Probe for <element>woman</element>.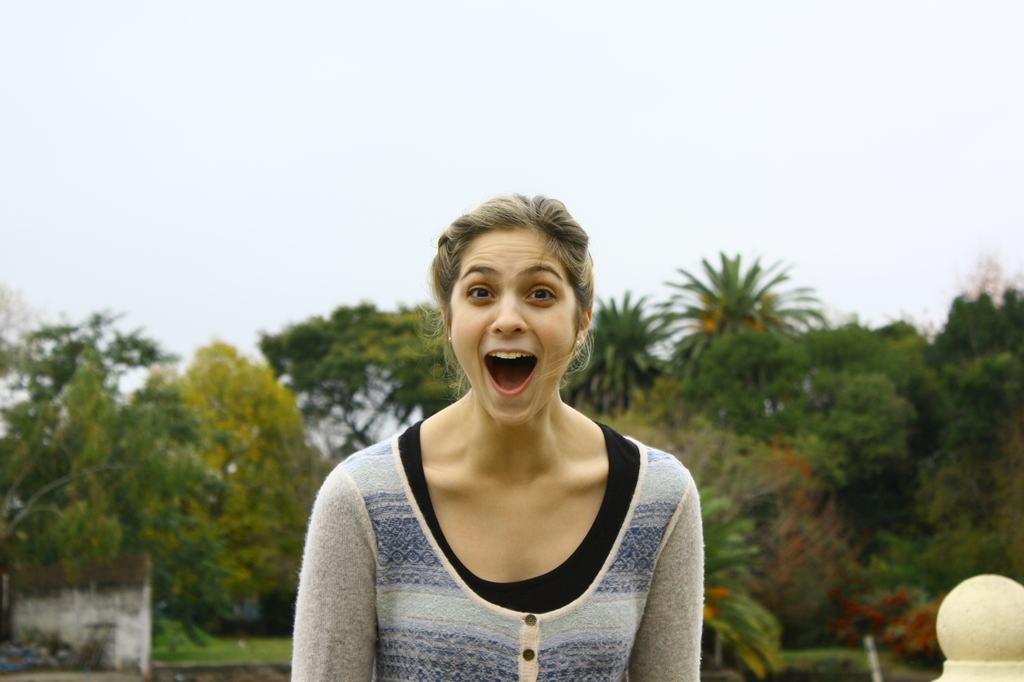
Probe result: [288, 189, 719, 673].
